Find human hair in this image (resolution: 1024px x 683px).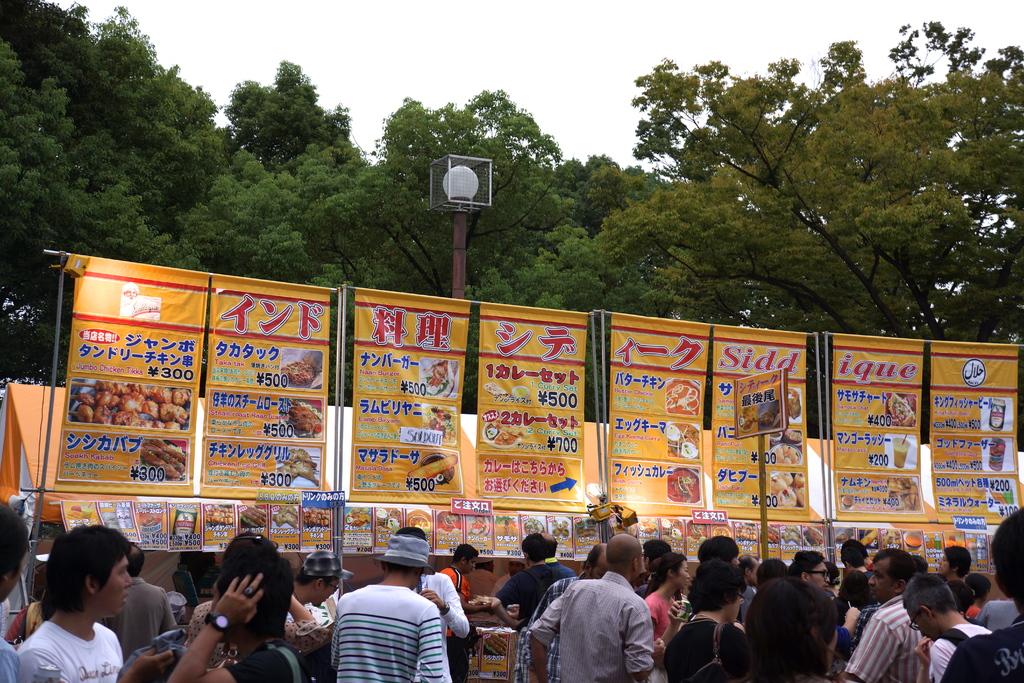
region(379, 562, 417, 577).
